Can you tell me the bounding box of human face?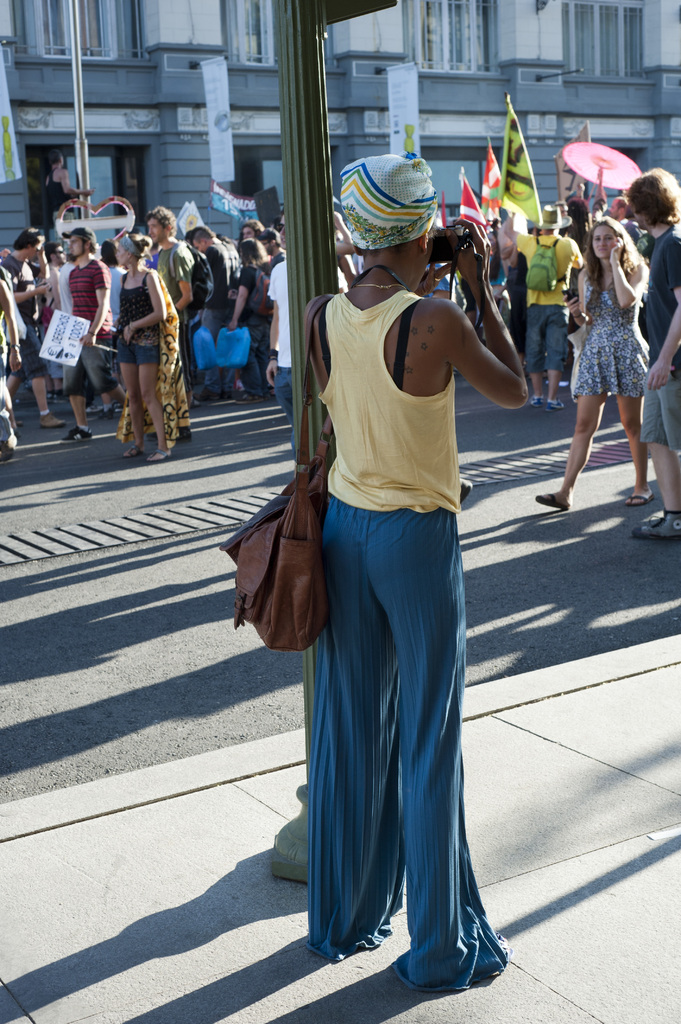
591,224,618,259.
